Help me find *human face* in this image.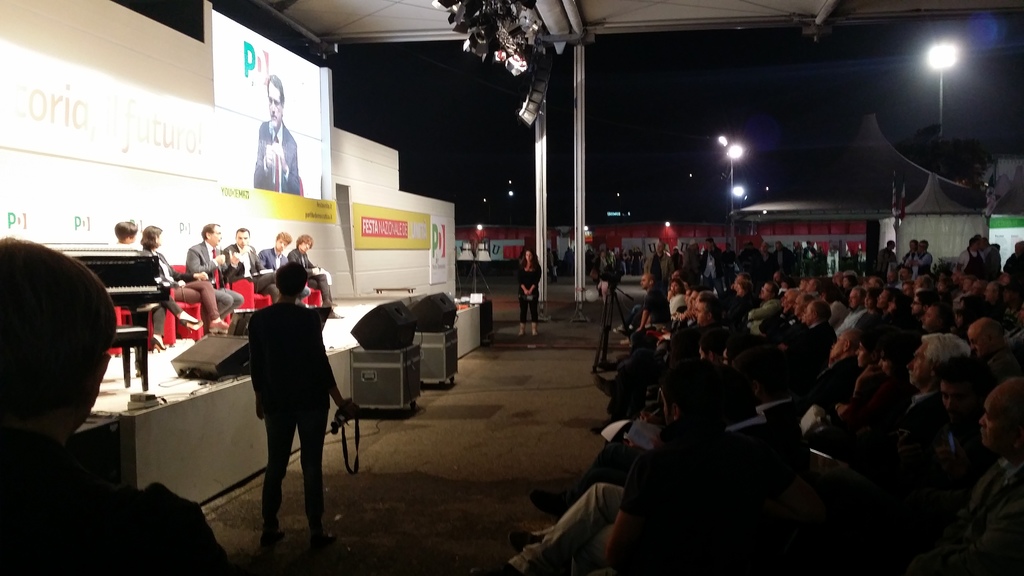
Found it: region(804, 280, 812, 290).
